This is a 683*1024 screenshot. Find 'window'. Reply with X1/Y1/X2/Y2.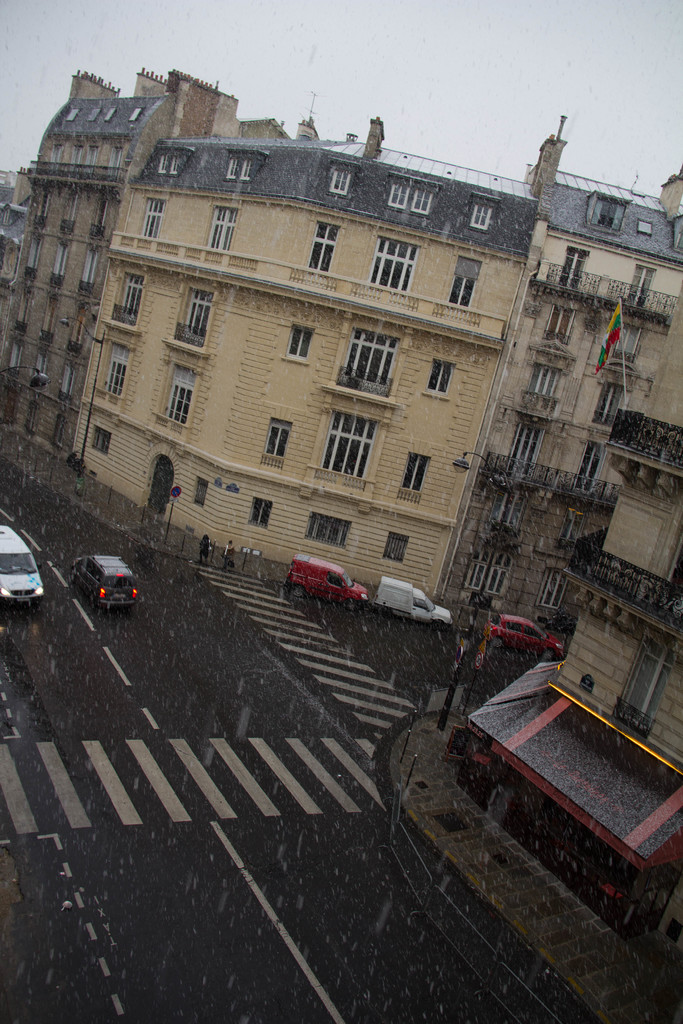
210/205/243/250.
